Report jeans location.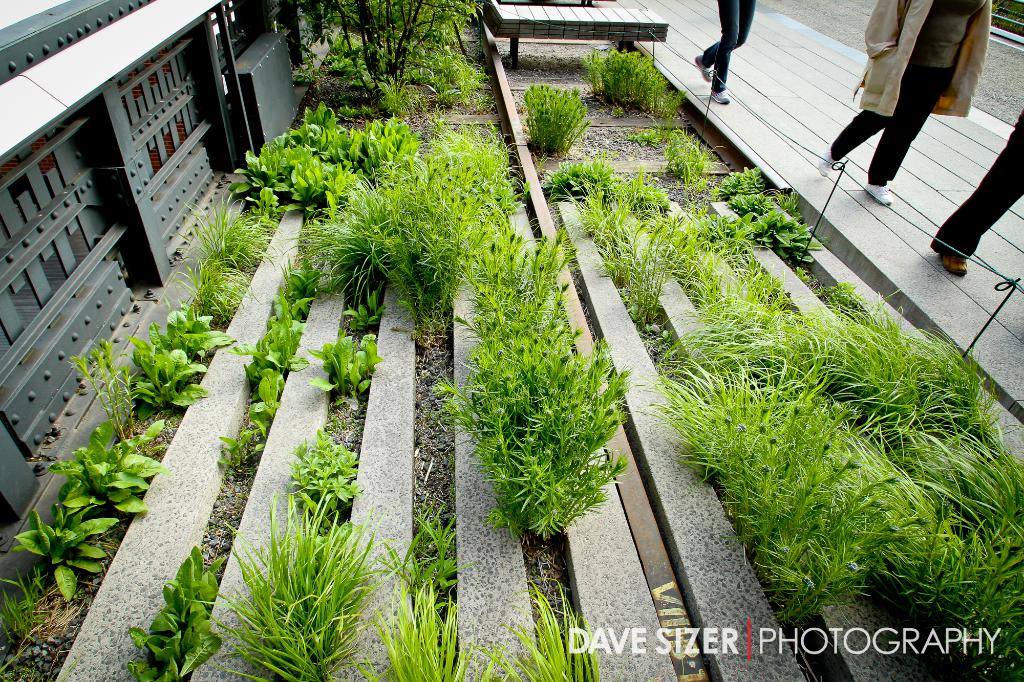
Report: (928,111,1023,257).
